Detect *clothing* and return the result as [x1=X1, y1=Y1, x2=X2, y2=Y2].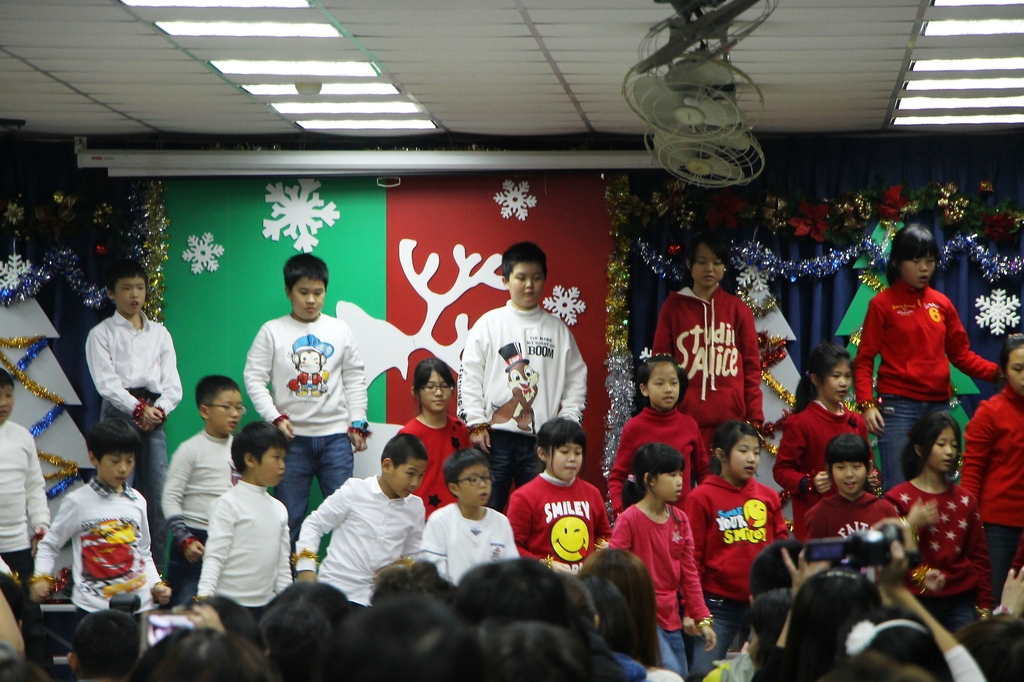
[x1=861, y1=283, x2=974, y2=477].
